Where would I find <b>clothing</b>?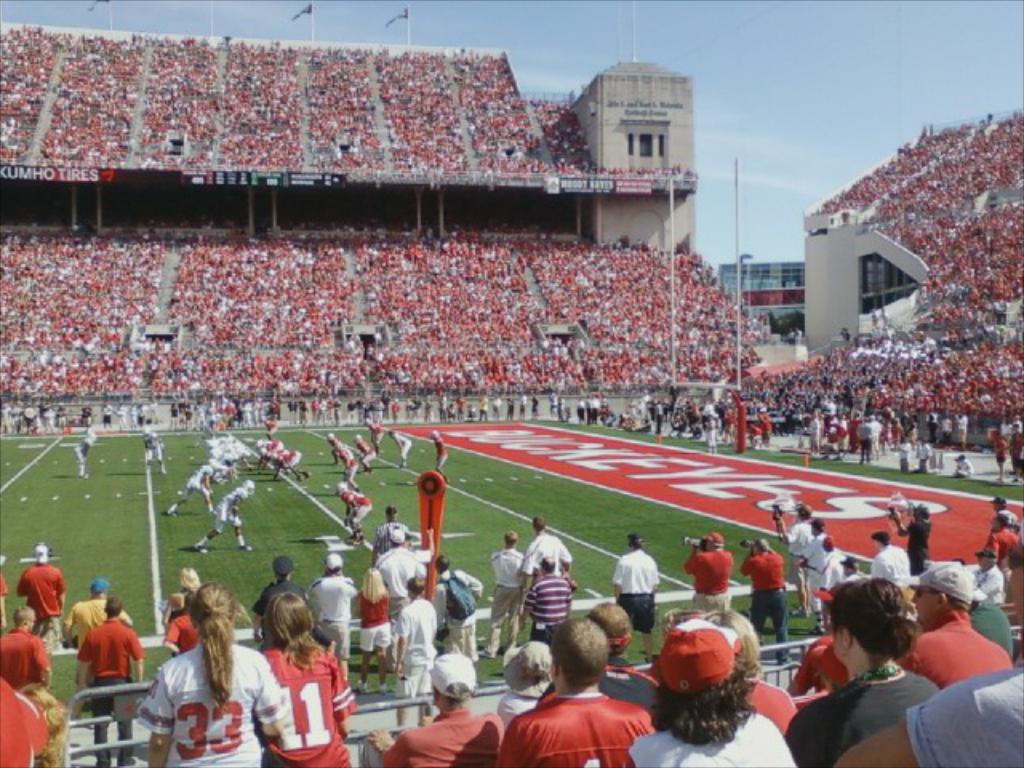
At Rect(910, 659, 1022, 766).
